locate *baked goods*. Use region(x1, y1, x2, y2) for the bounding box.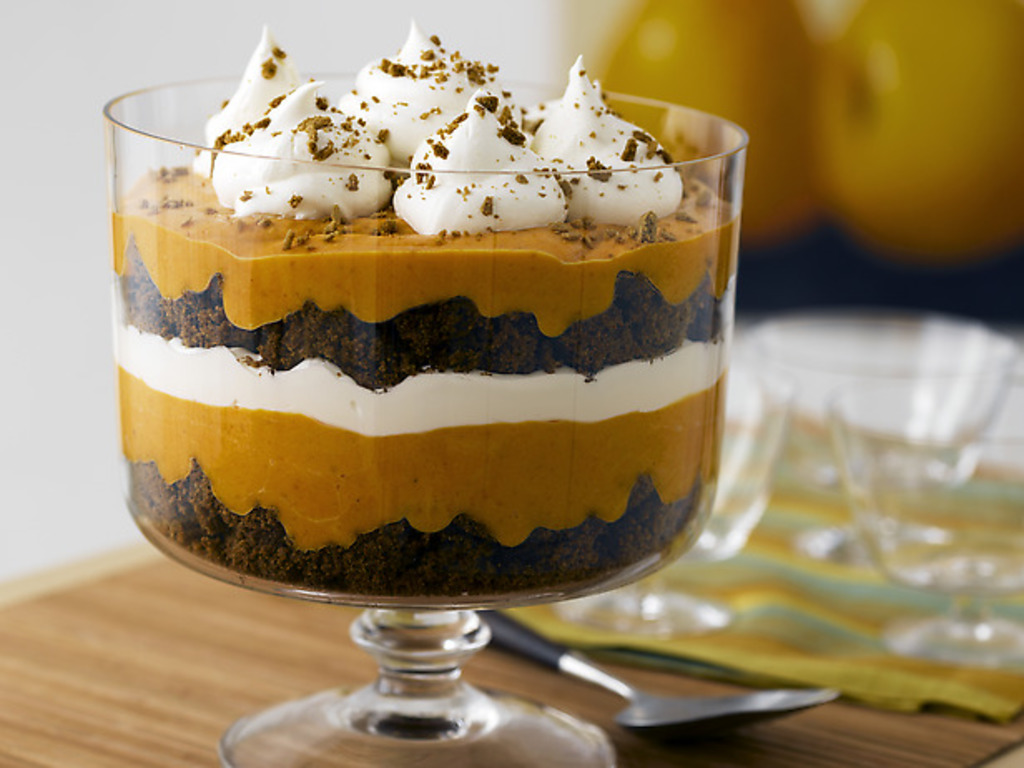
region(125, 10, 745, 603).
